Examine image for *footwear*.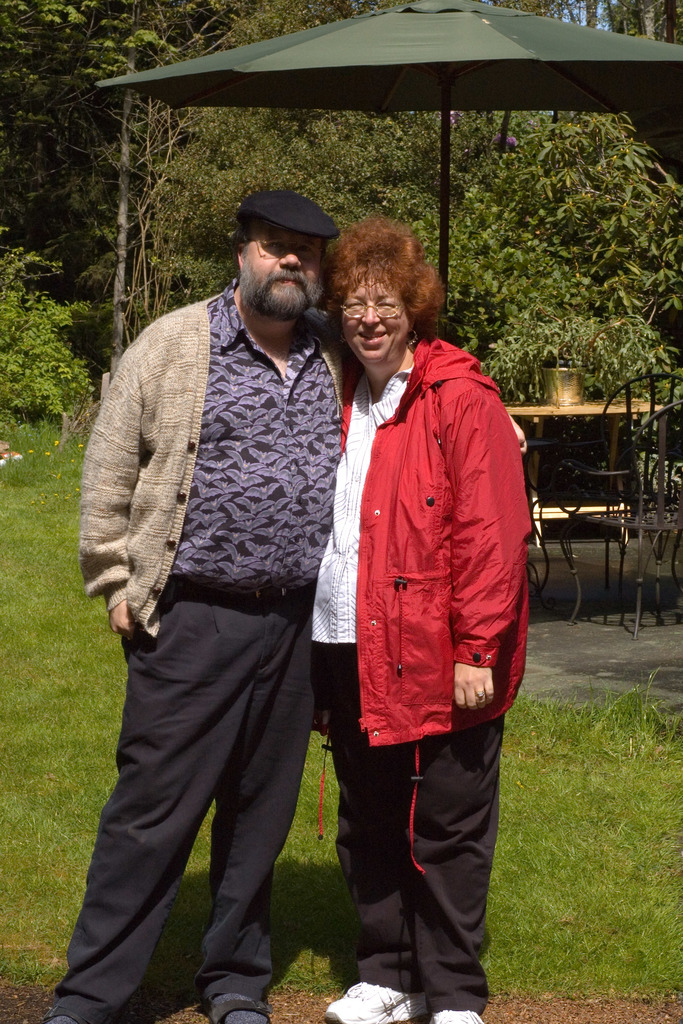
Examination result: 433/1002/475/1023.
